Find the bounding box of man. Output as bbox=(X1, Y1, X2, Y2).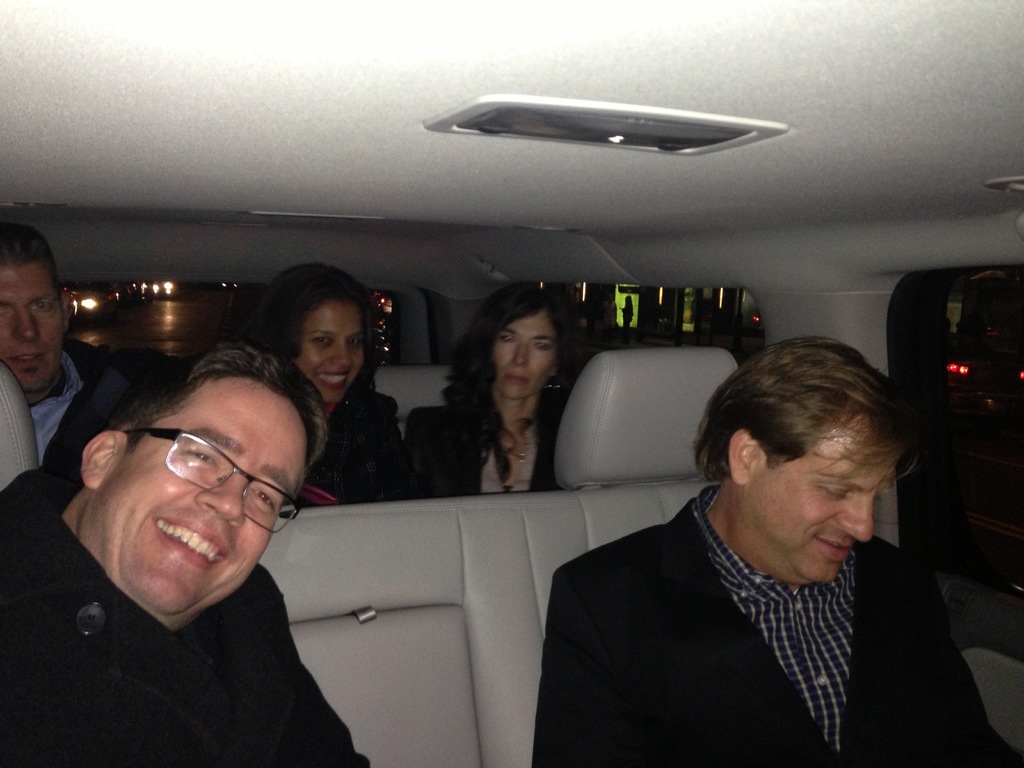
bbox=(0, 332, 409, 767).
